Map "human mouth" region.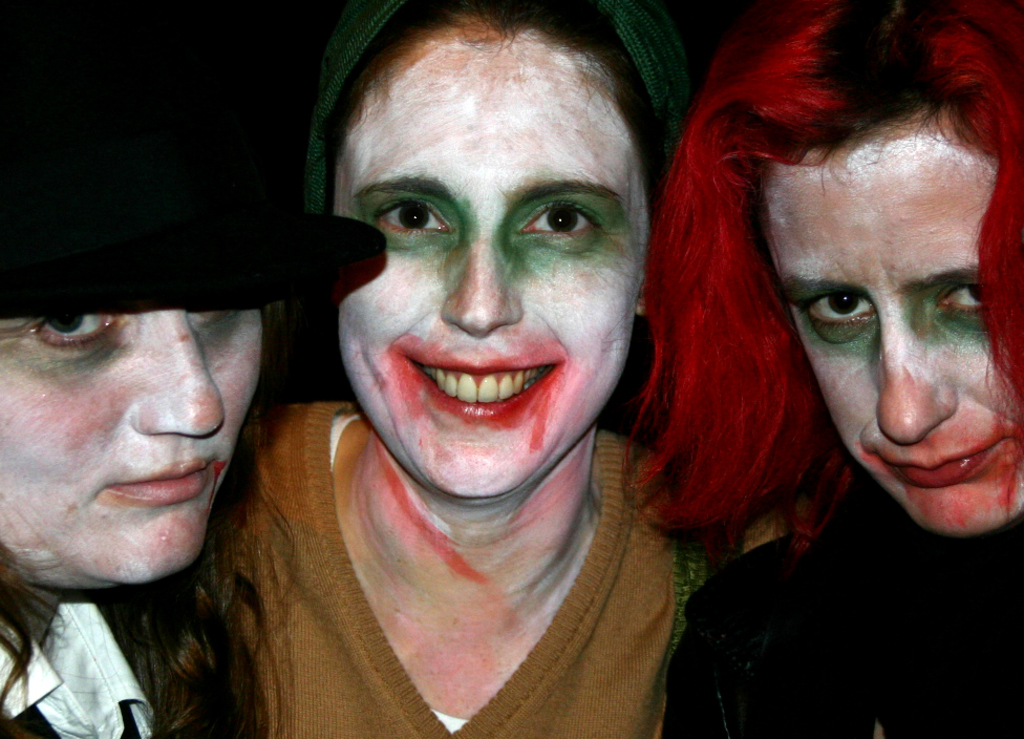
Mapped to (left=107, top=455, right=215, bottom=505).
